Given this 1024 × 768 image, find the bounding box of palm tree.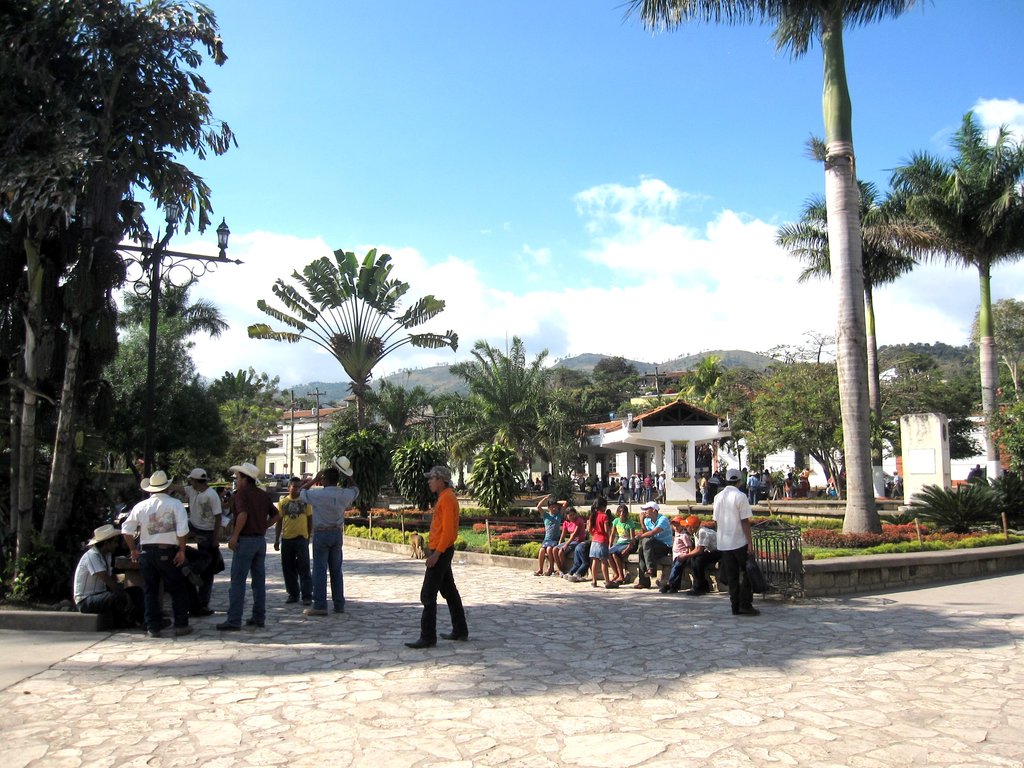
detection(774, 168, 915, 433).
